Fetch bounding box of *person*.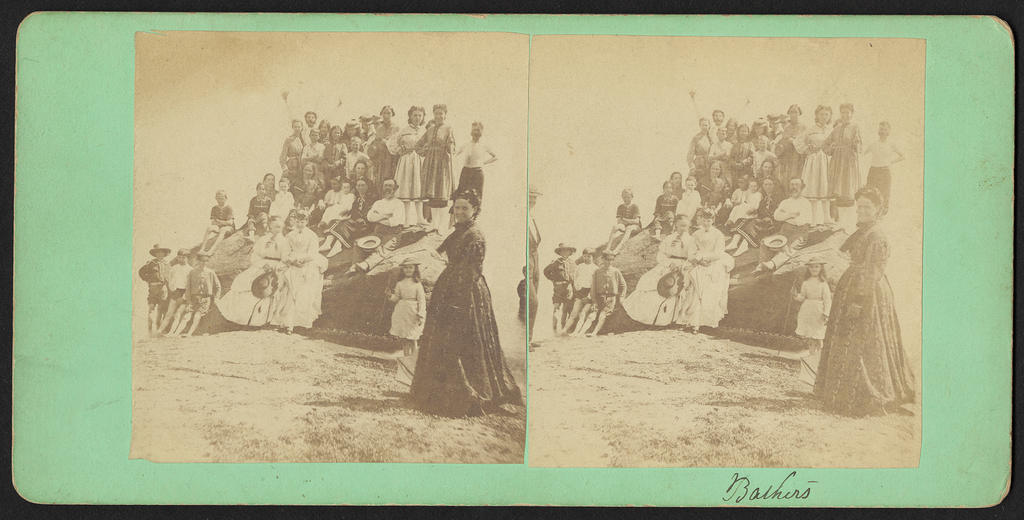
Bbox: 396:250:427:354.
